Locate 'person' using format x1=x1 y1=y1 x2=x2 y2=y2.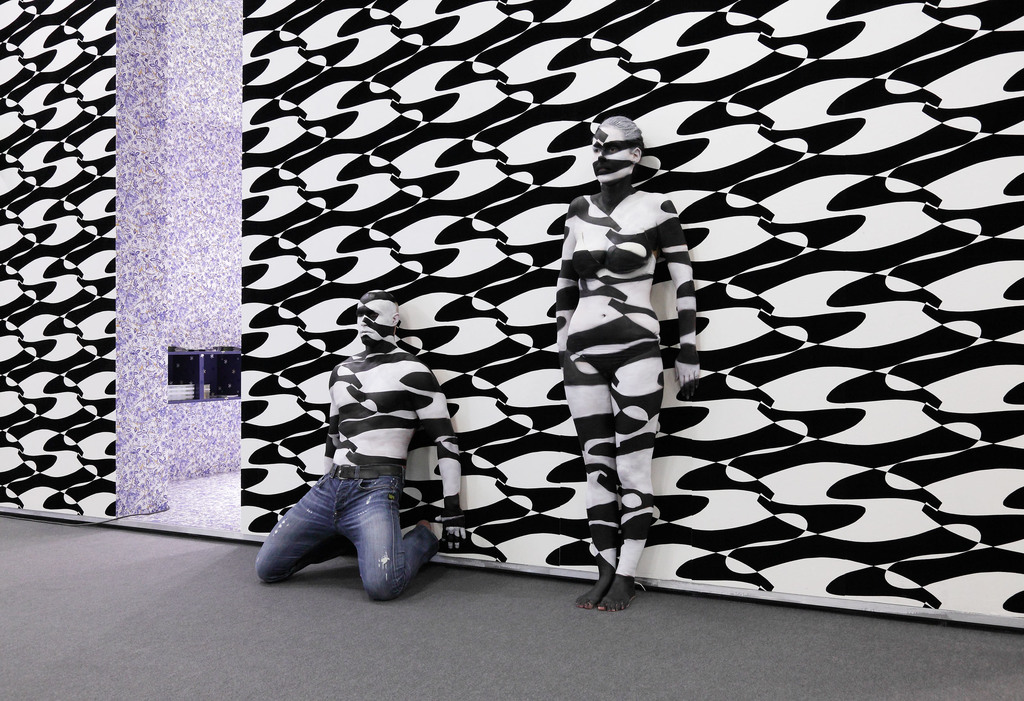
x1=254 y1=289 x2=467 y2=604.
